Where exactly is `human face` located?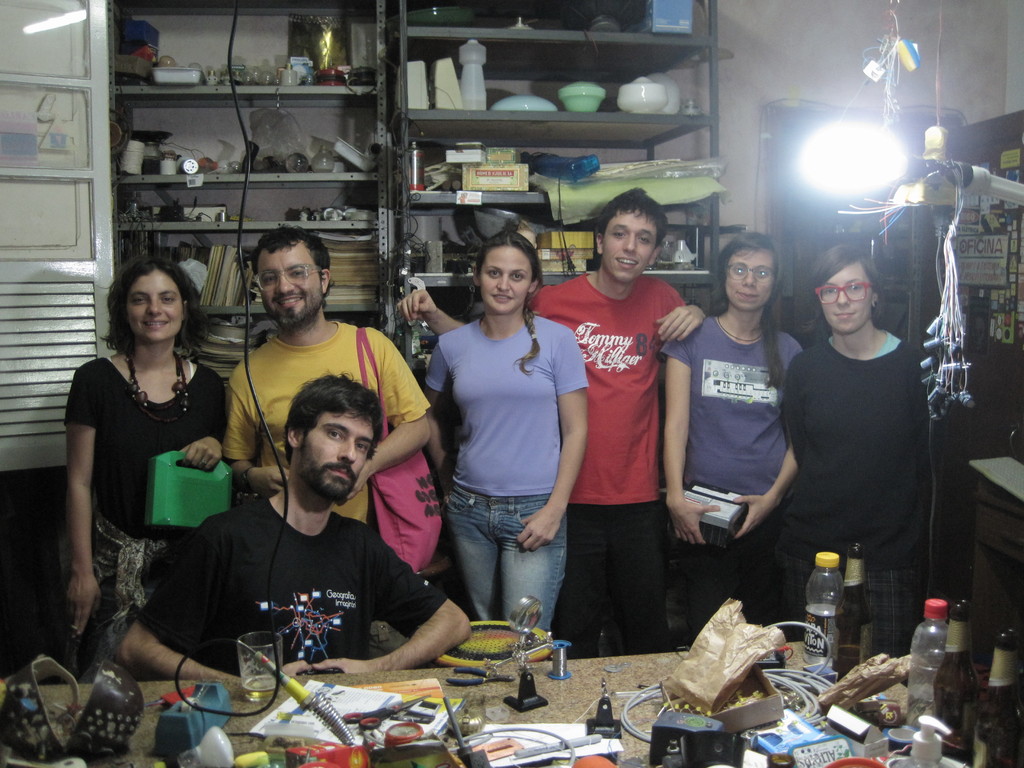
Its bounding box is [466, 228, 540, 312].
